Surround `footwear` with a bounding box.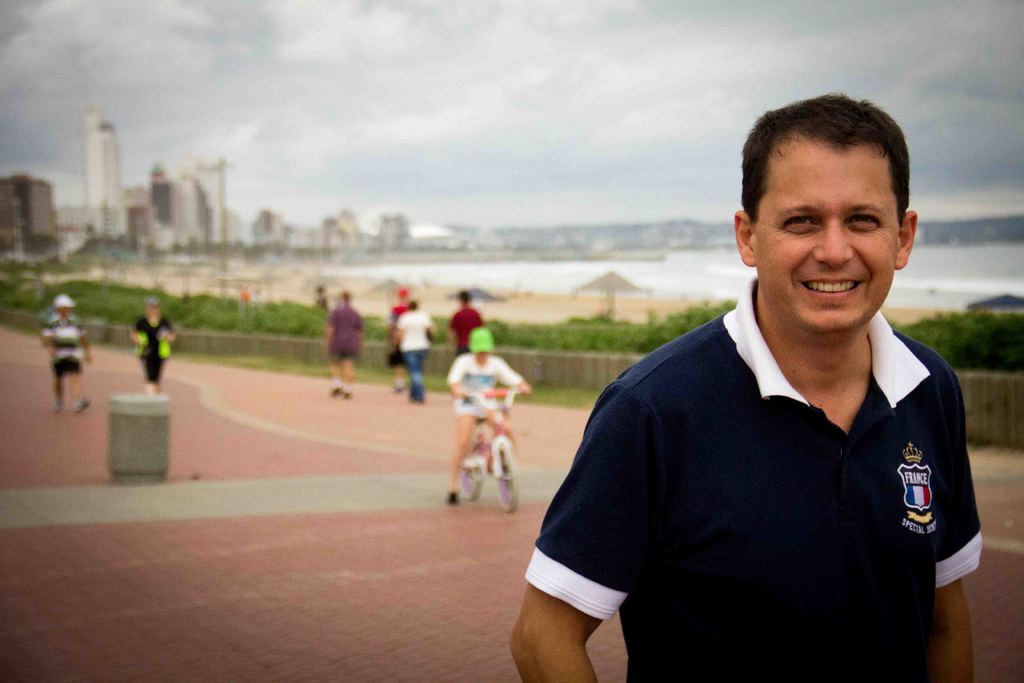
<bbox>76, 399, 92, 414</bbox>.
